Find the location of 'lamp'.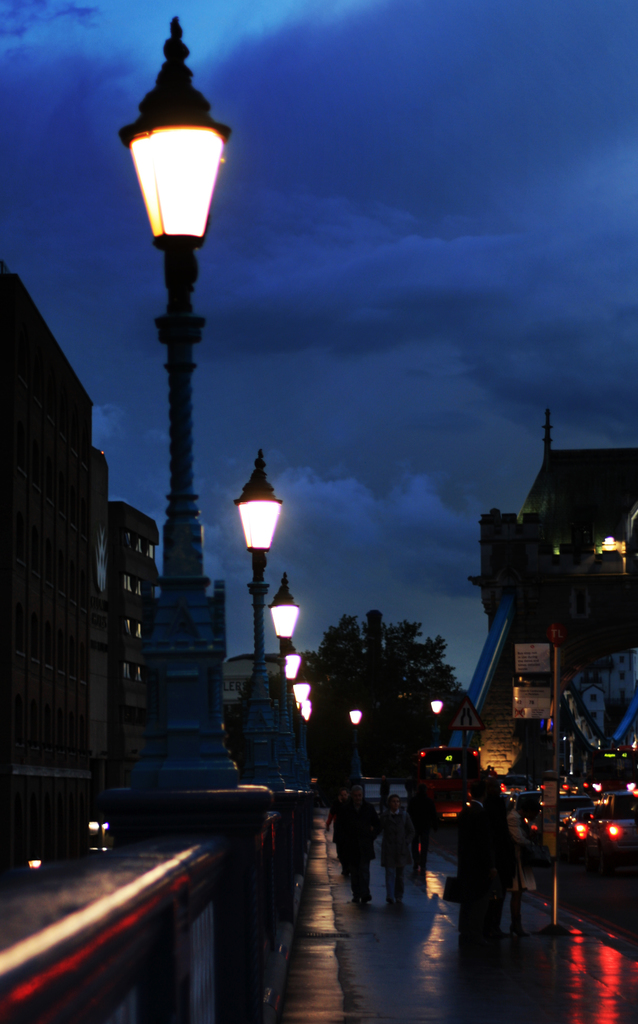
Location: 270/573/298/643.
